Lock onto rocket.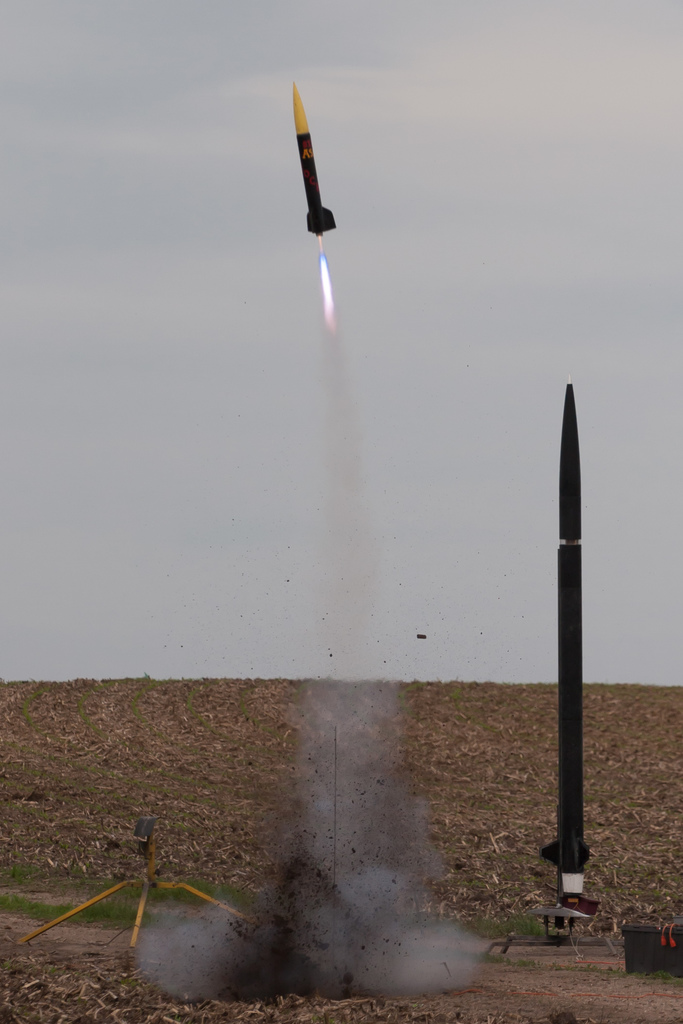
Locked: bbox(538, 383, 590, 915).
